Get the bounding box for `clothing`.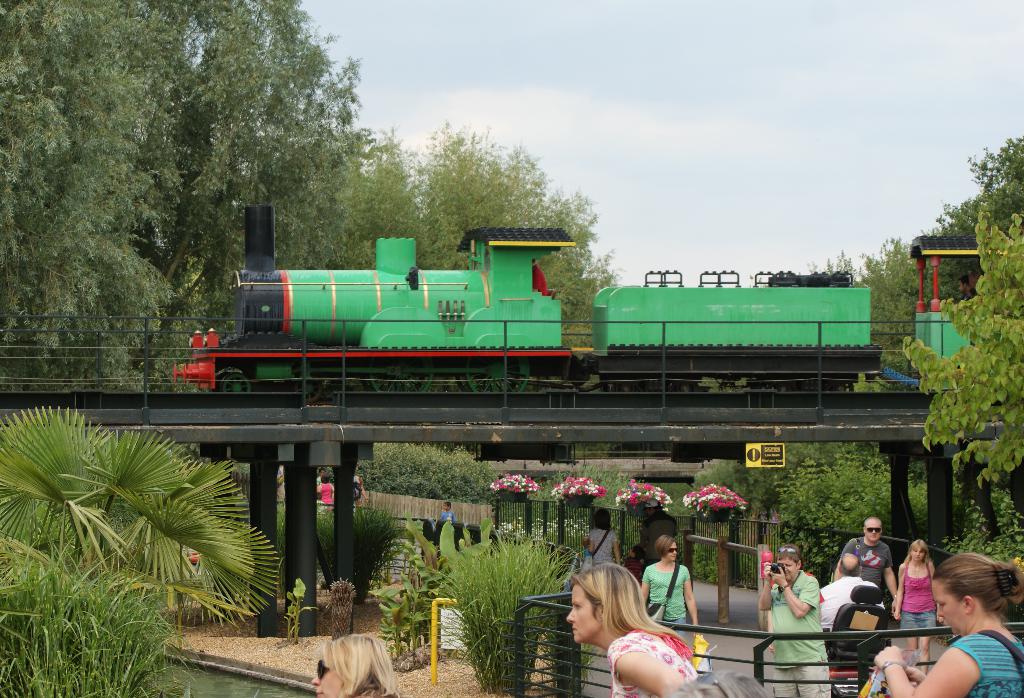
<region>609, 626, 703, 697</region>.
